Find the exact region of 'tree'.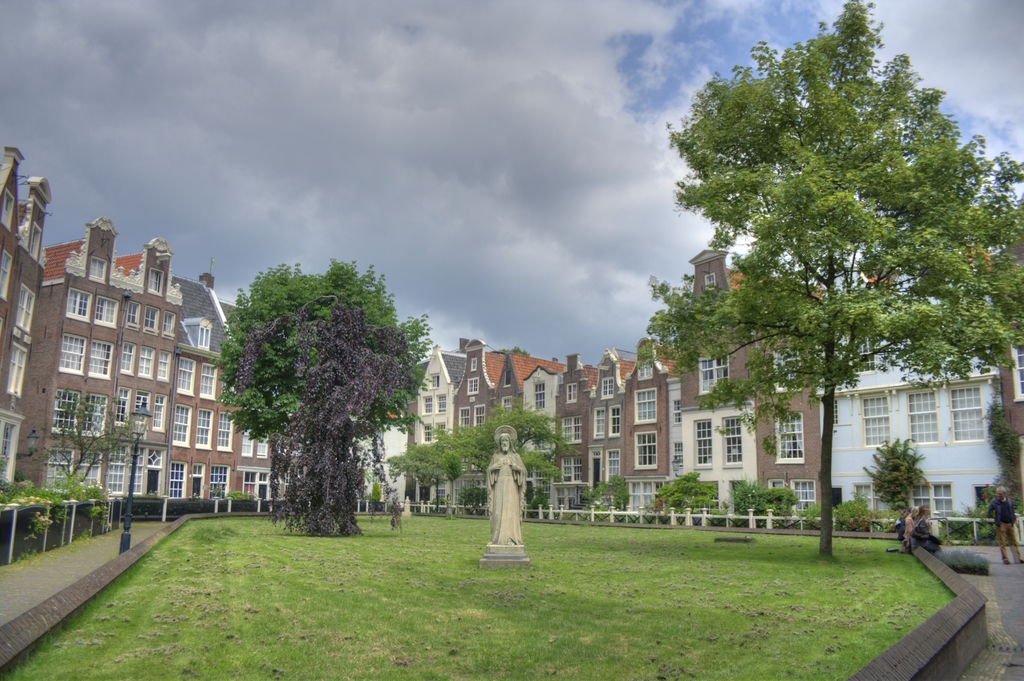
Exact region: region(576, 472, 630, 505).
